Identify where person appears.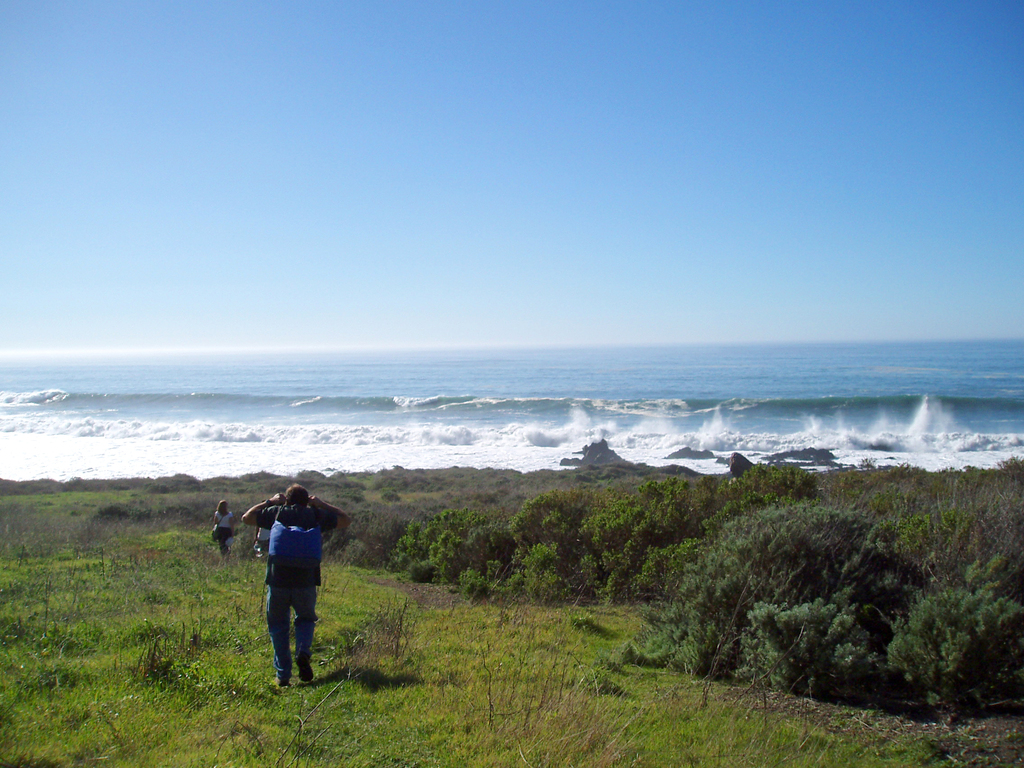
Appears at BBox(248, 524, 273, 556).
